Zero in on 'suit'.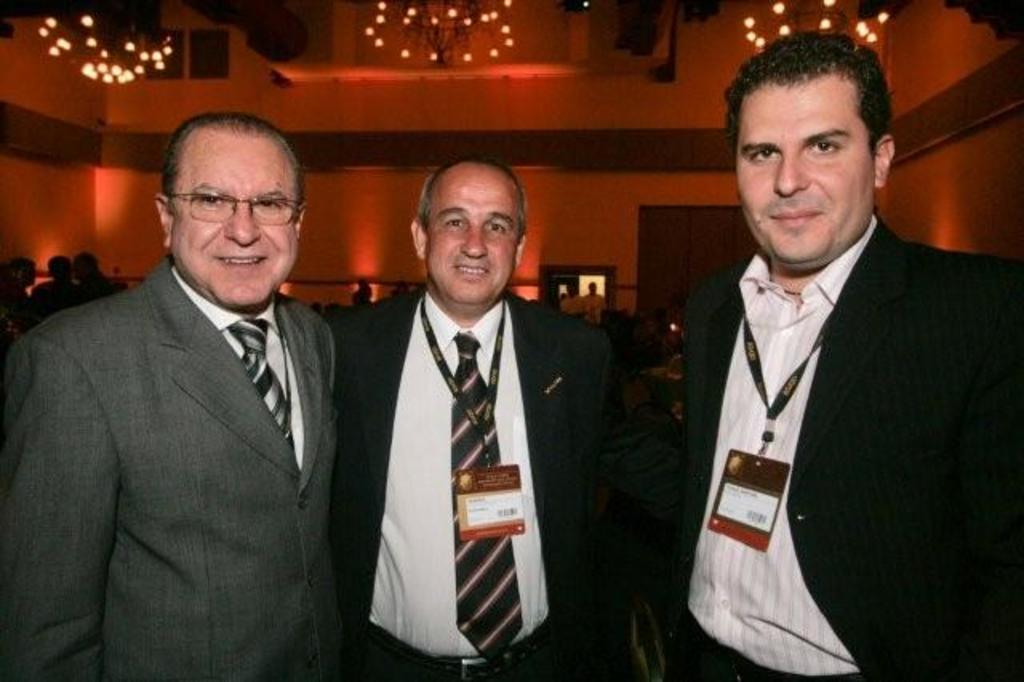
Zeroed in: select_region(670, 223, 1022, 680).
